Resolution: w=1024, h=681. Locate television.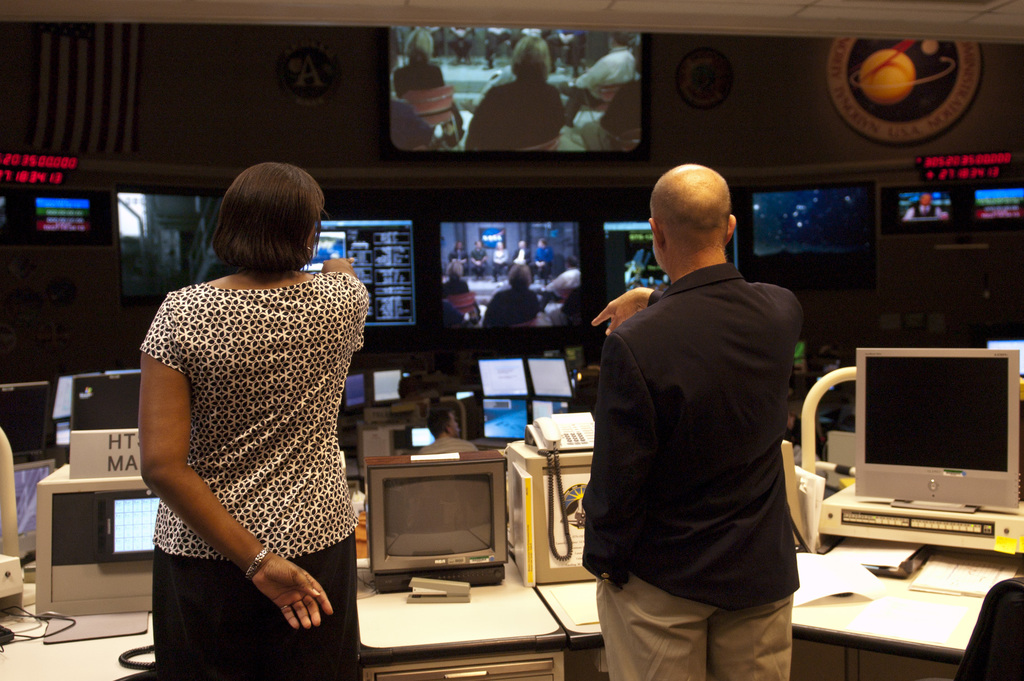
{"x1": 364, "y1": 450, "x2": 507, "y2": 592}.
